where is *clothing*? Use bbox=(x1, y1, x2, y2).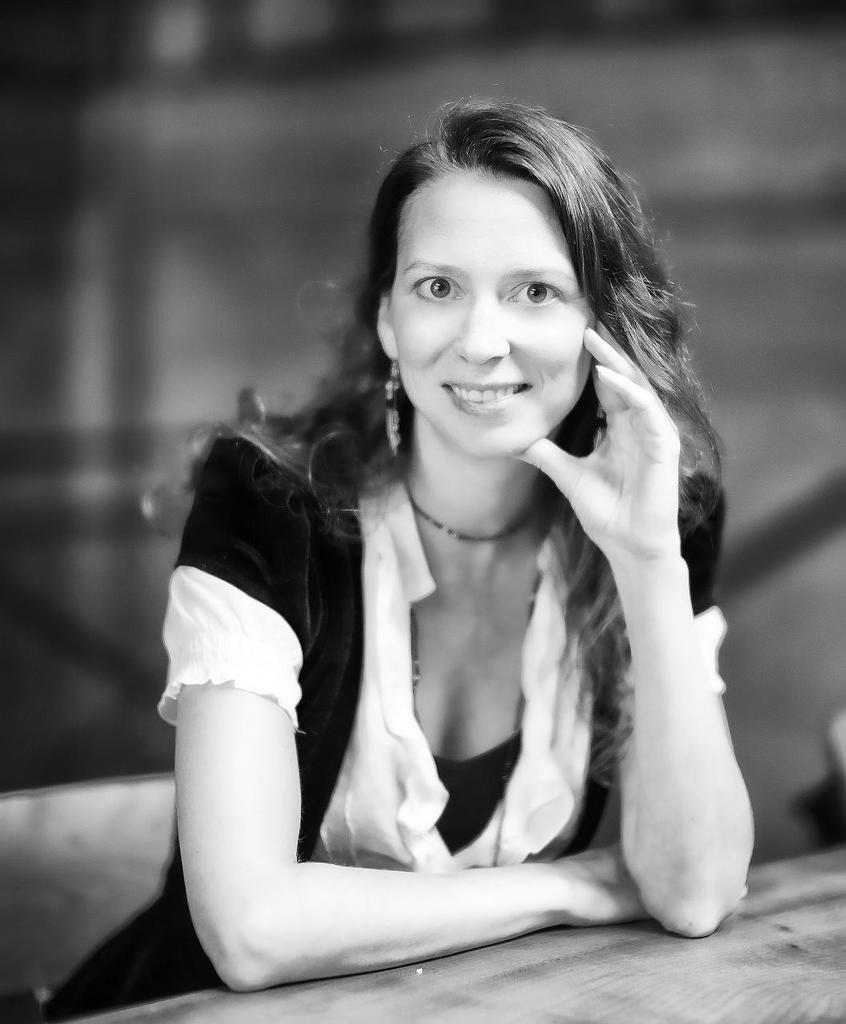
bbox=(152, 406, 758, 950).
